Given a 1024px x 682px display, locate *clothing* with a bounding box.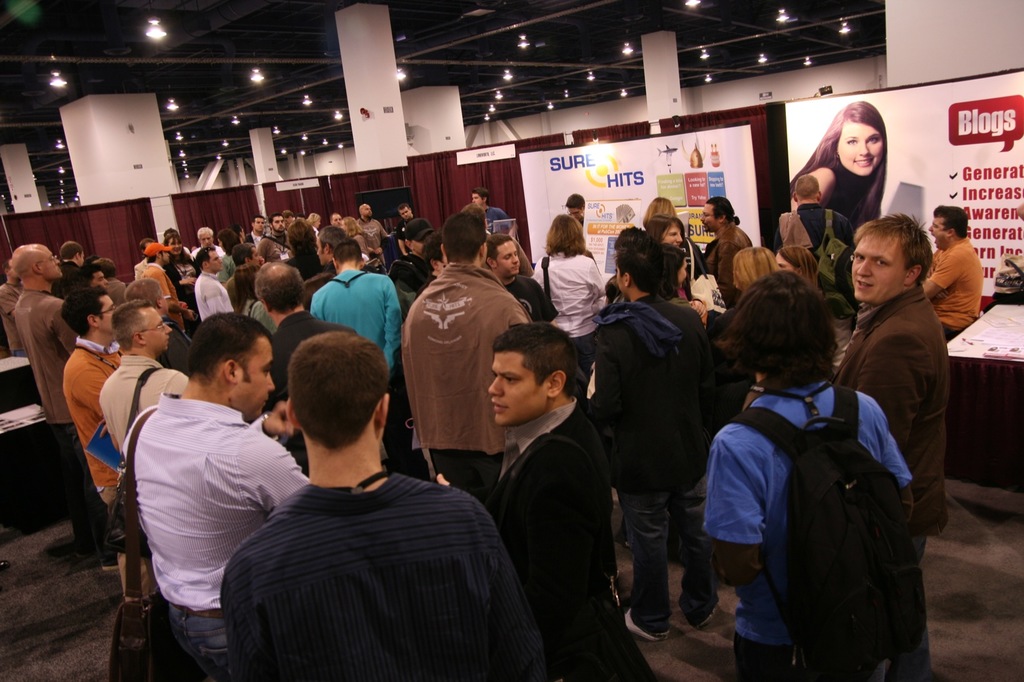
Located: Rect(481, 391, 642, 681).
